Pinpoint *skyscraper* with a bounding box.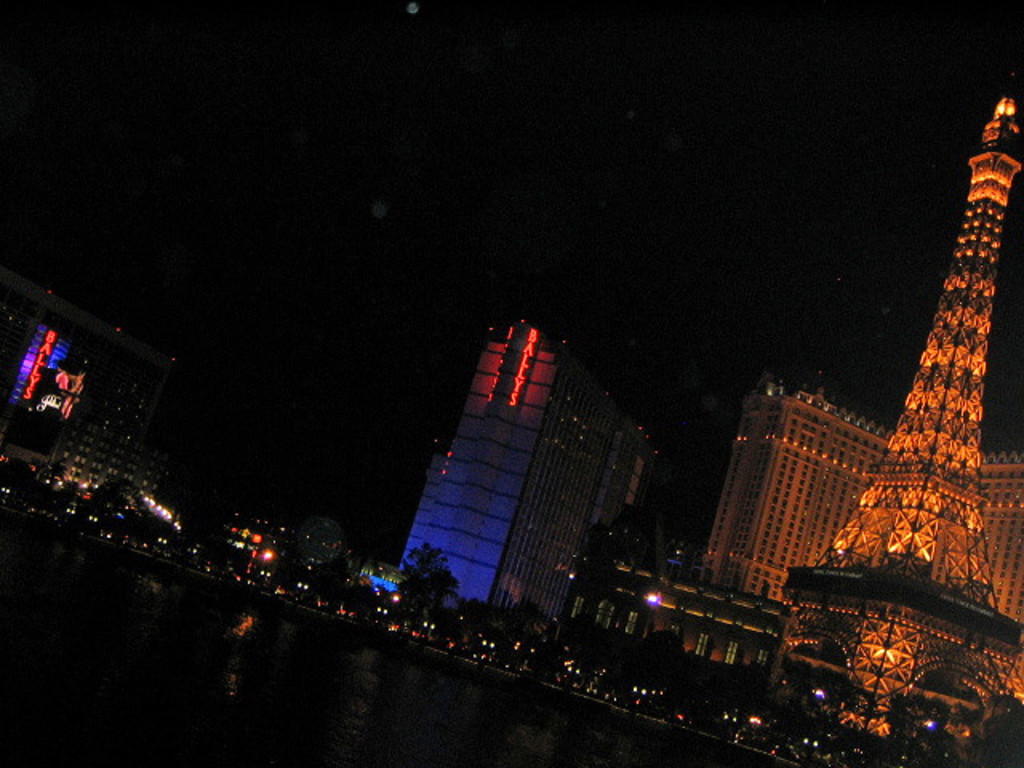
x1=400, y1=314, x2=626, y2=621.
